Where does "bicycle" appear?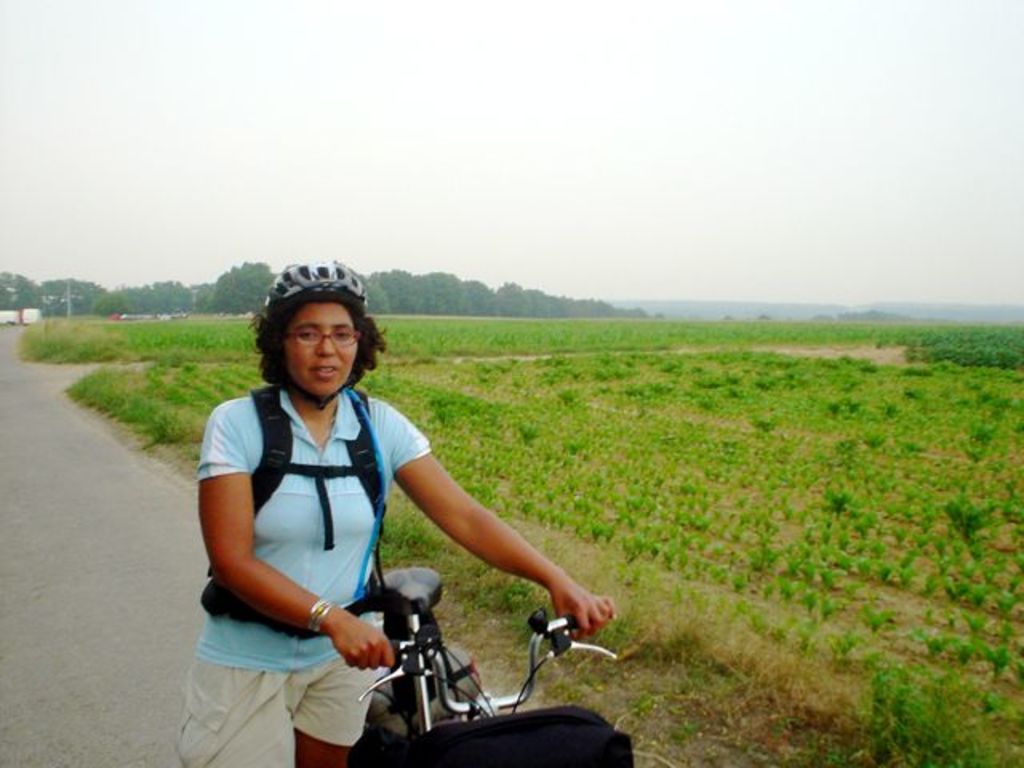
Appears at <region>301, 582, 610, 758</region>.
